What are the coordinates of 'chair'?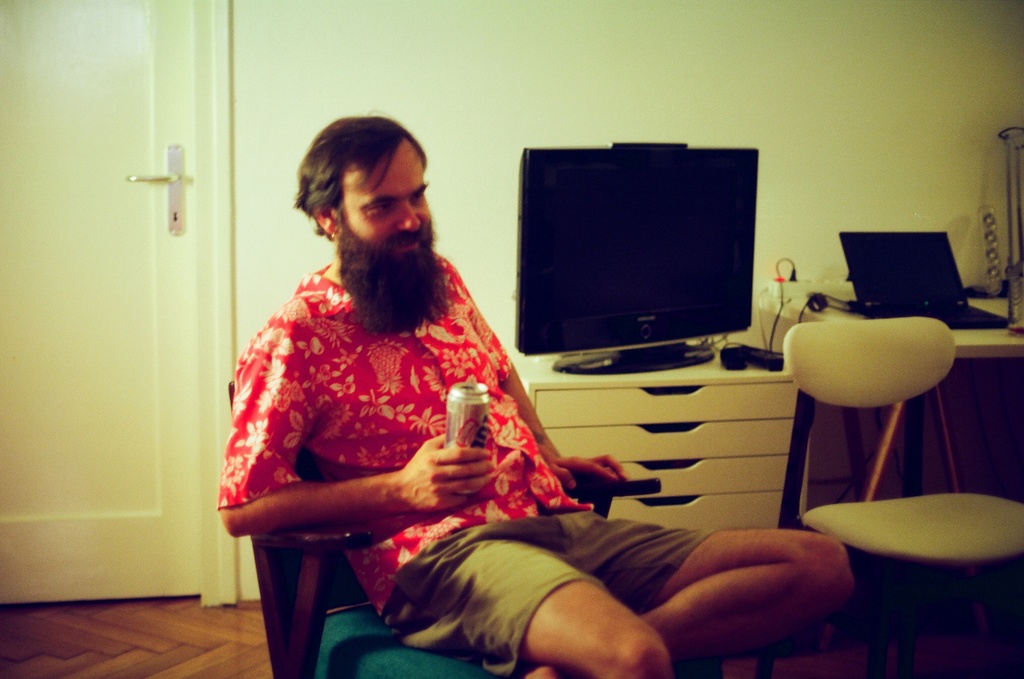
772, 263, 1005, 674.
